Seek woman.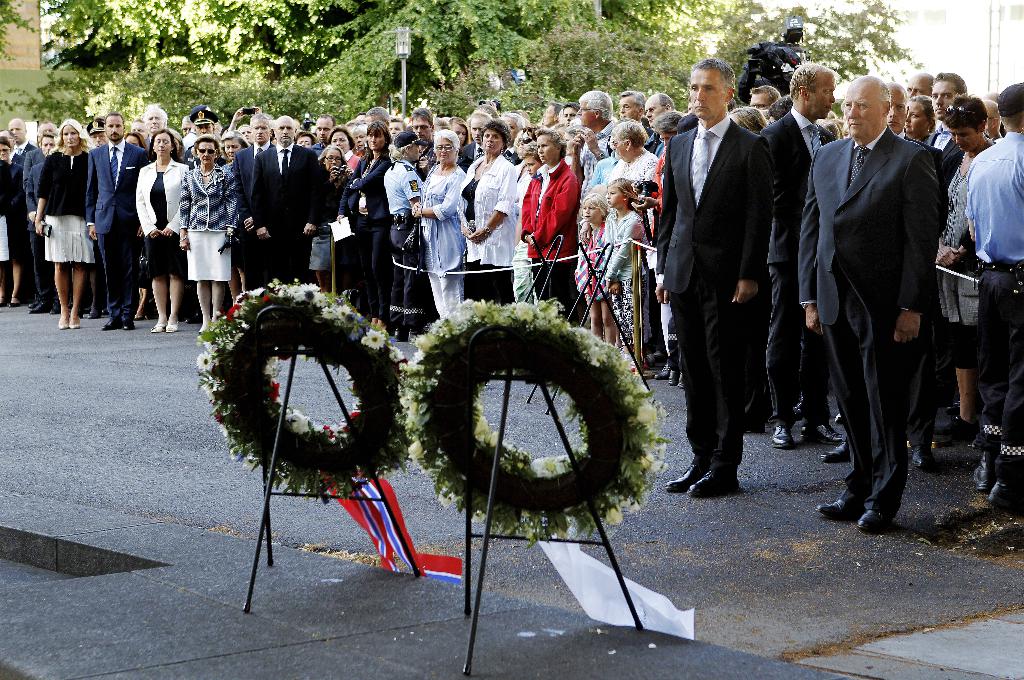
445, 114, 473, 147.
